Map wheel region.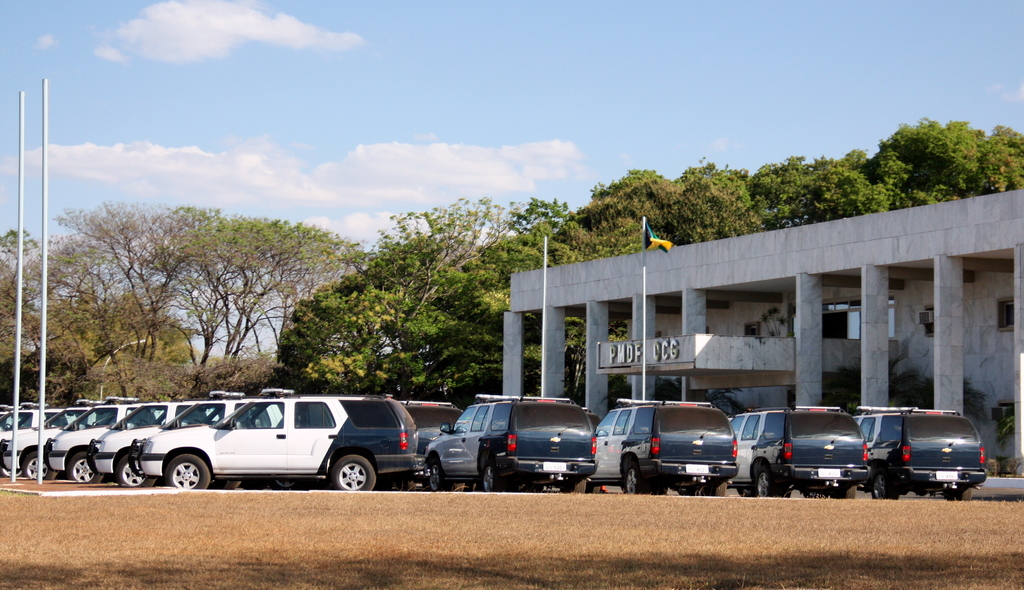
Mapped to (x1=333, y1=457, x2=374, y2=491).
